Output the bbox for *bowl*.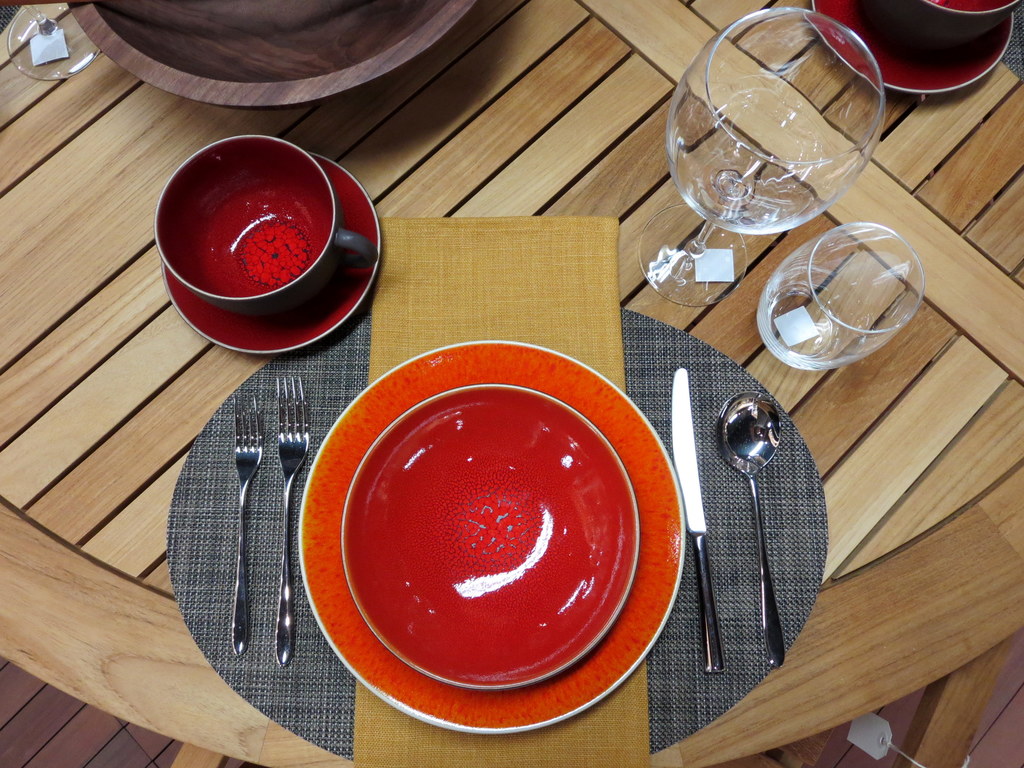
332 379 641 689.
